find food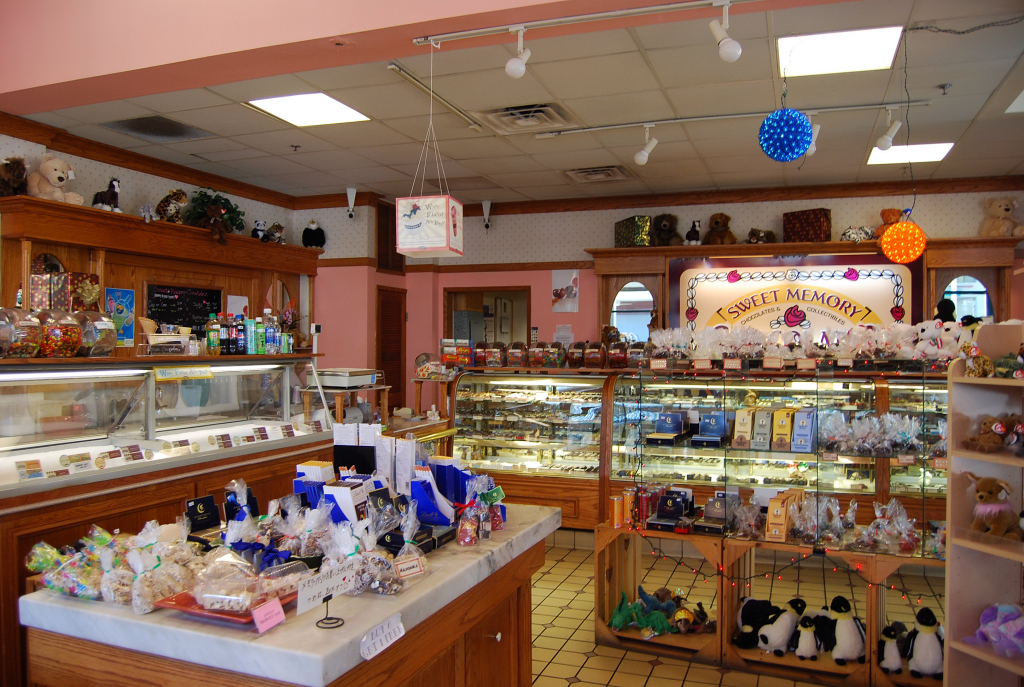
(0,322,81,358)
